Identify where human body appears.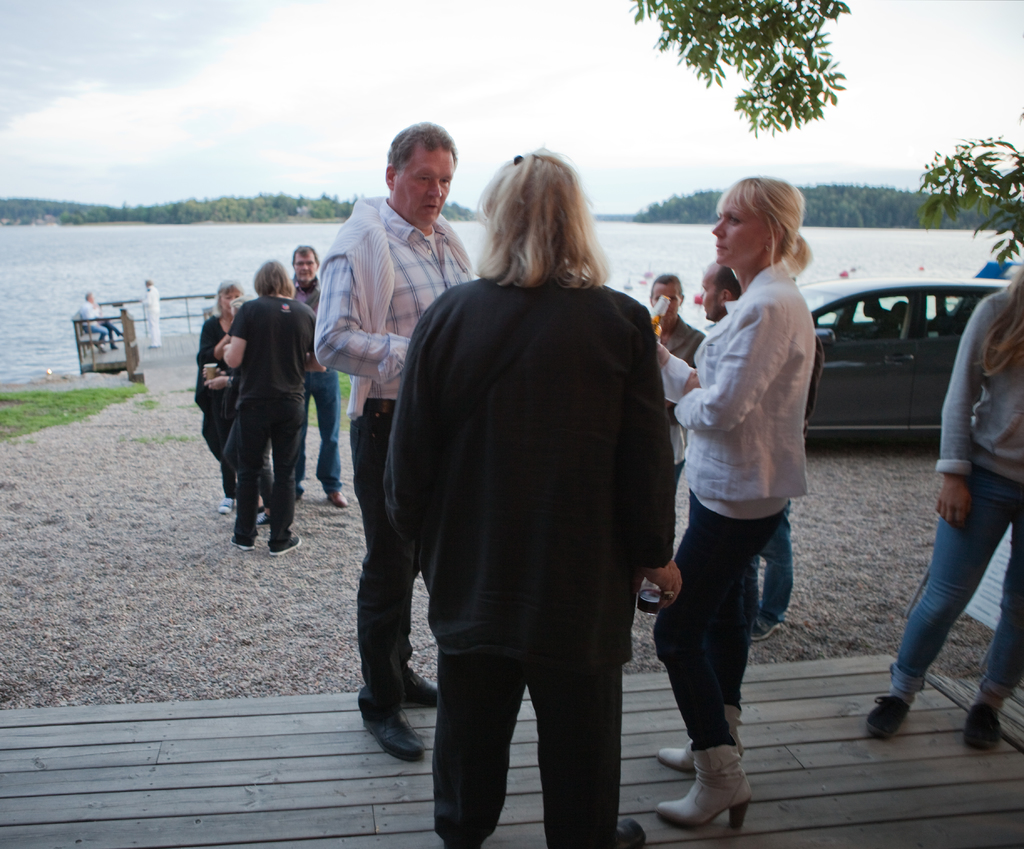
Appears at [x1=218, y1=288, x2=326, y2=552].
